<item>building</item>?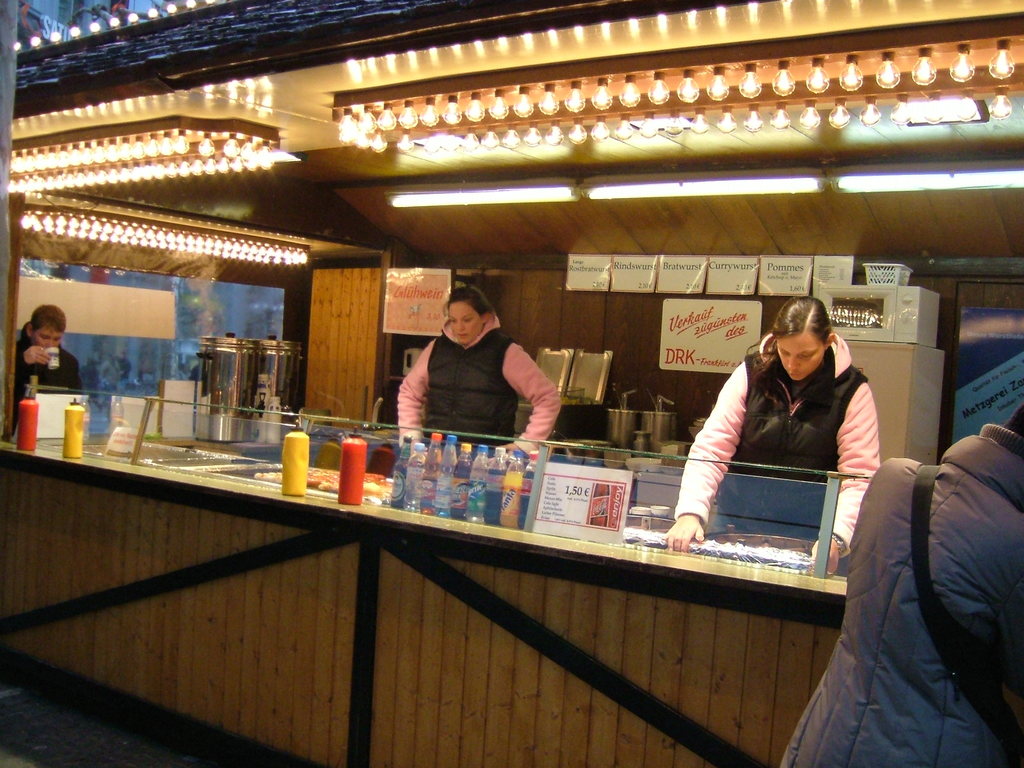
3/0/1023/767
